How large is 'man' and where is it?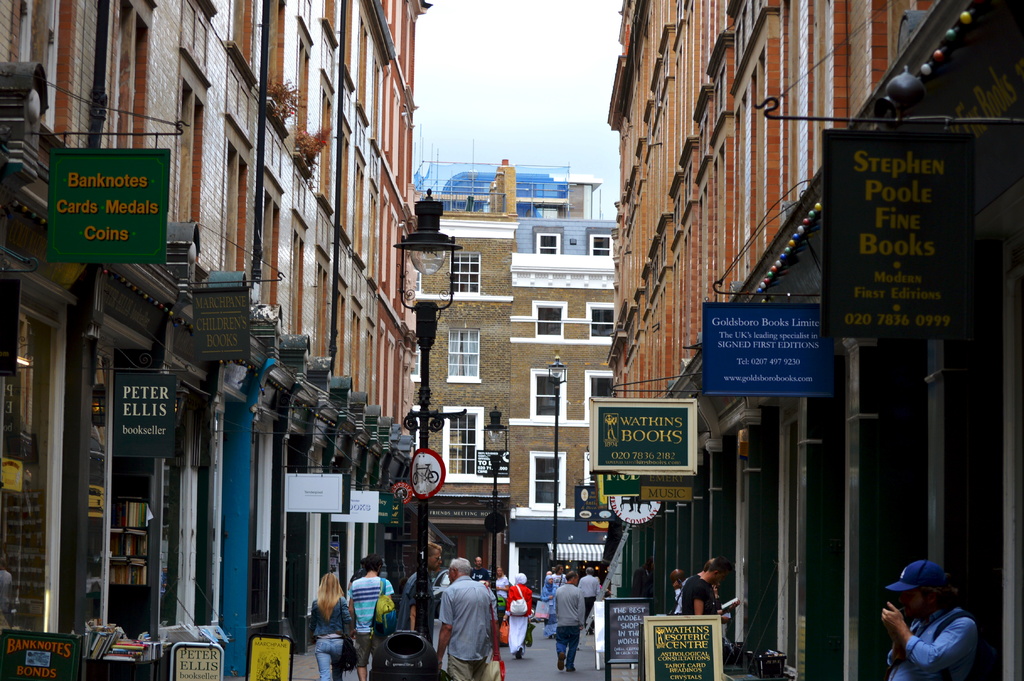
Bounding box: [554, 571, 584, 674].
